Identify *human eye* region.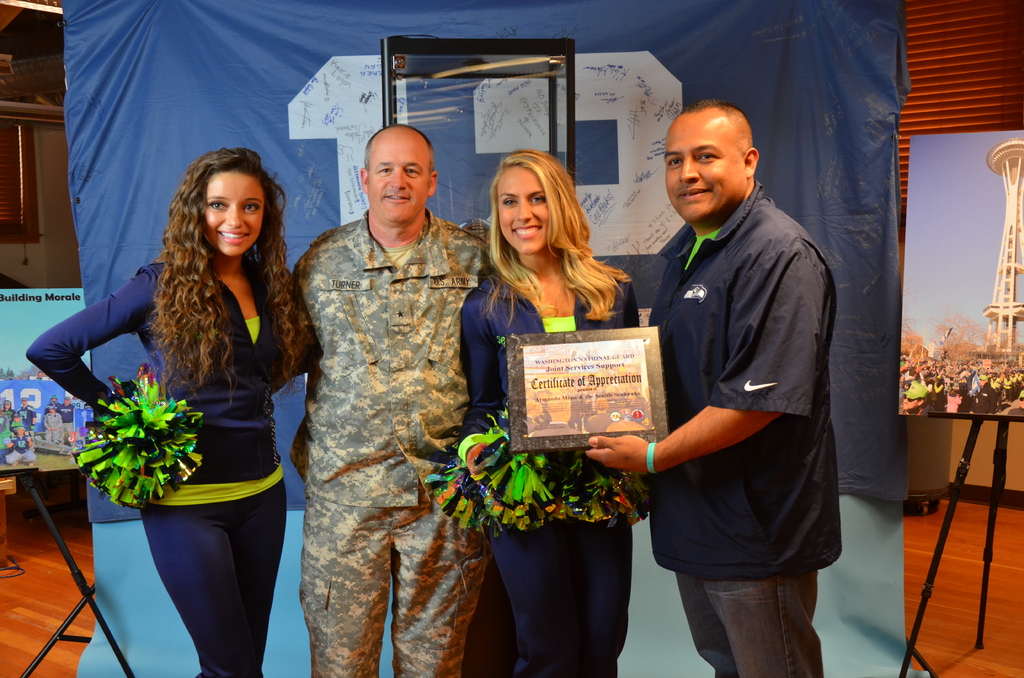
Region: left=206, top=197, right=225, bottom=211.
